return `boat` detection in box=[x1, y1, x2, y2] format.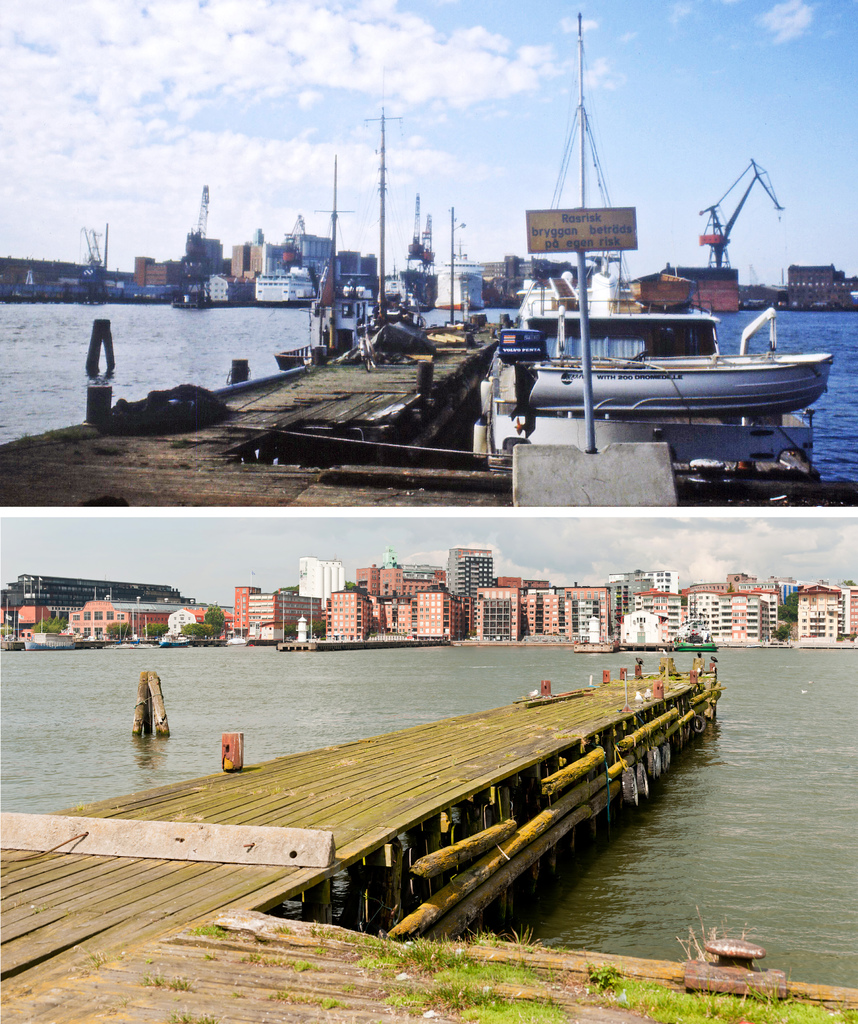
box=[276, 80, 440, 369].
